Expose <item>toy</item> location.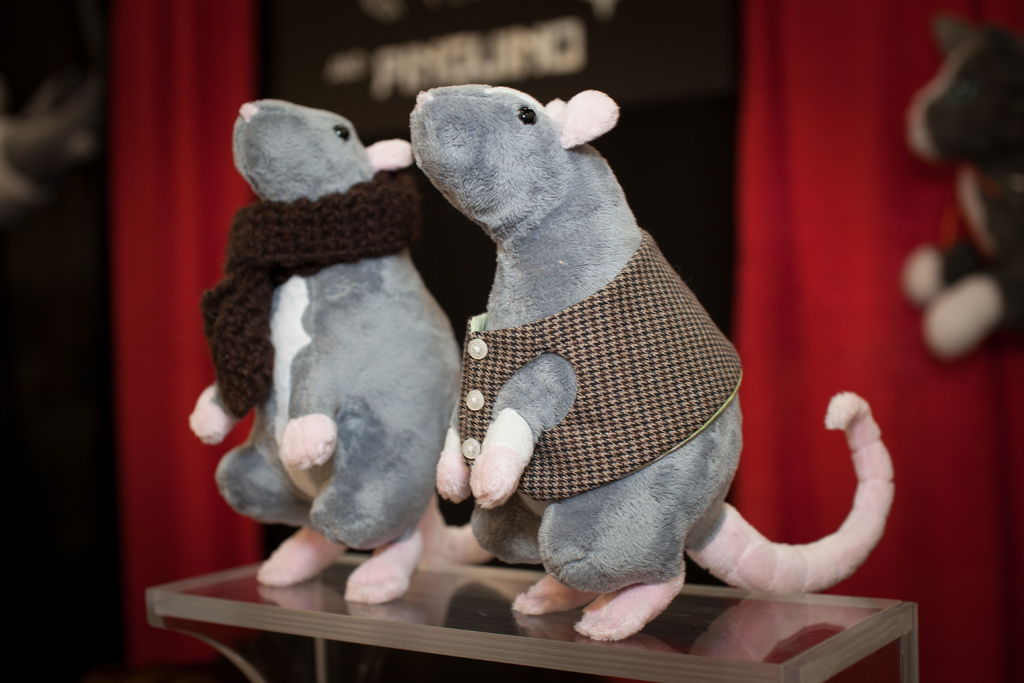
Exposed at (903,21,1023,361).
